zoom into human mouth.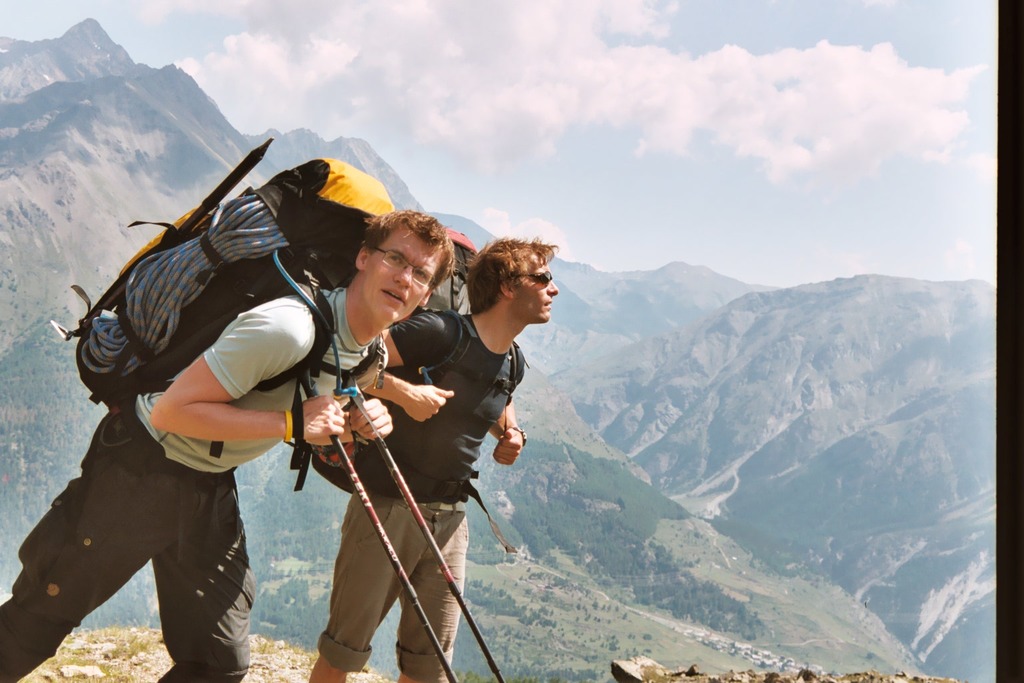
Zoom target: [380, 289, 404, 301].
